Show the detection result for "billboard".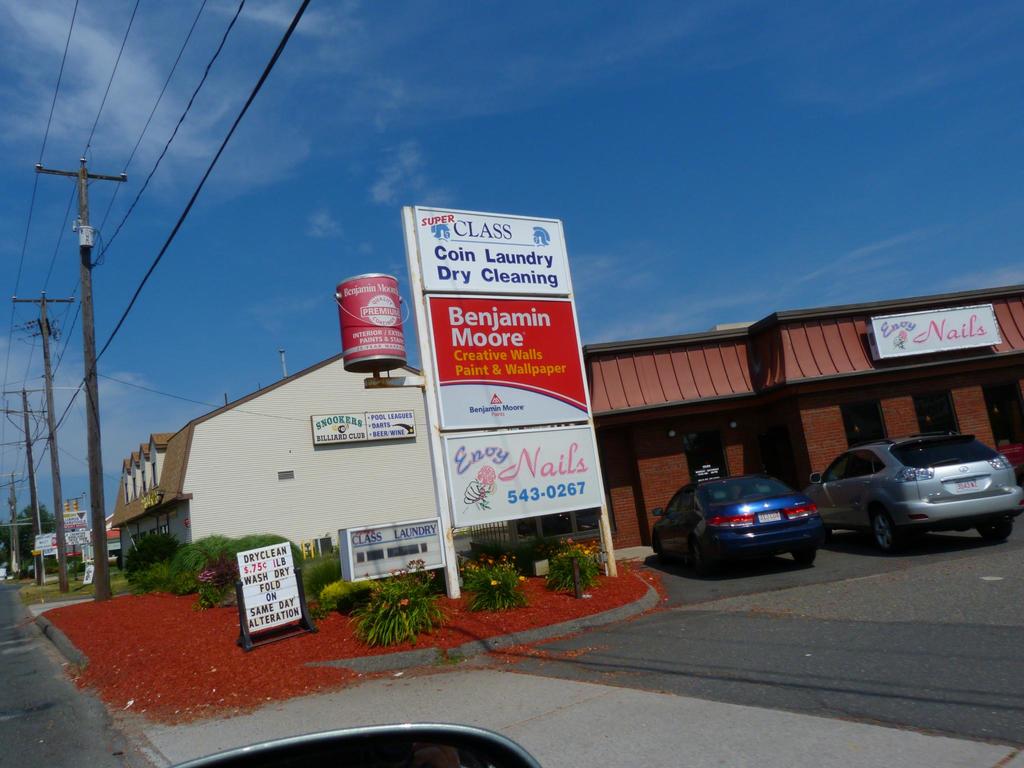
region(419, 204, 571, 292).
